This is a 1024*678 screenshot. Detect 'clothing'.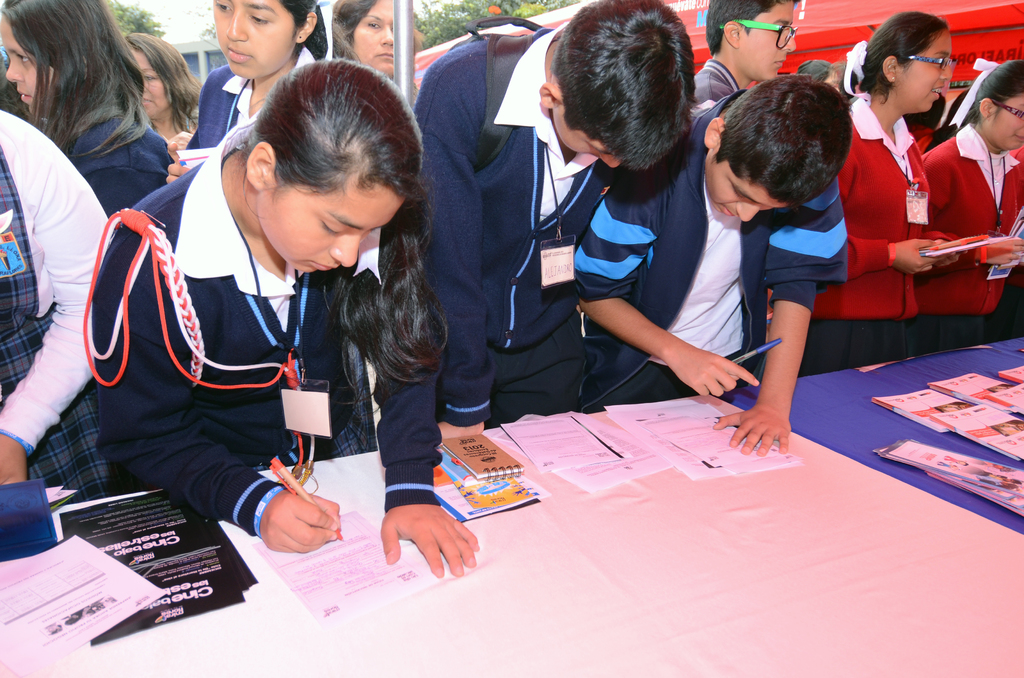
BBox(72, 92, 174, 223).
